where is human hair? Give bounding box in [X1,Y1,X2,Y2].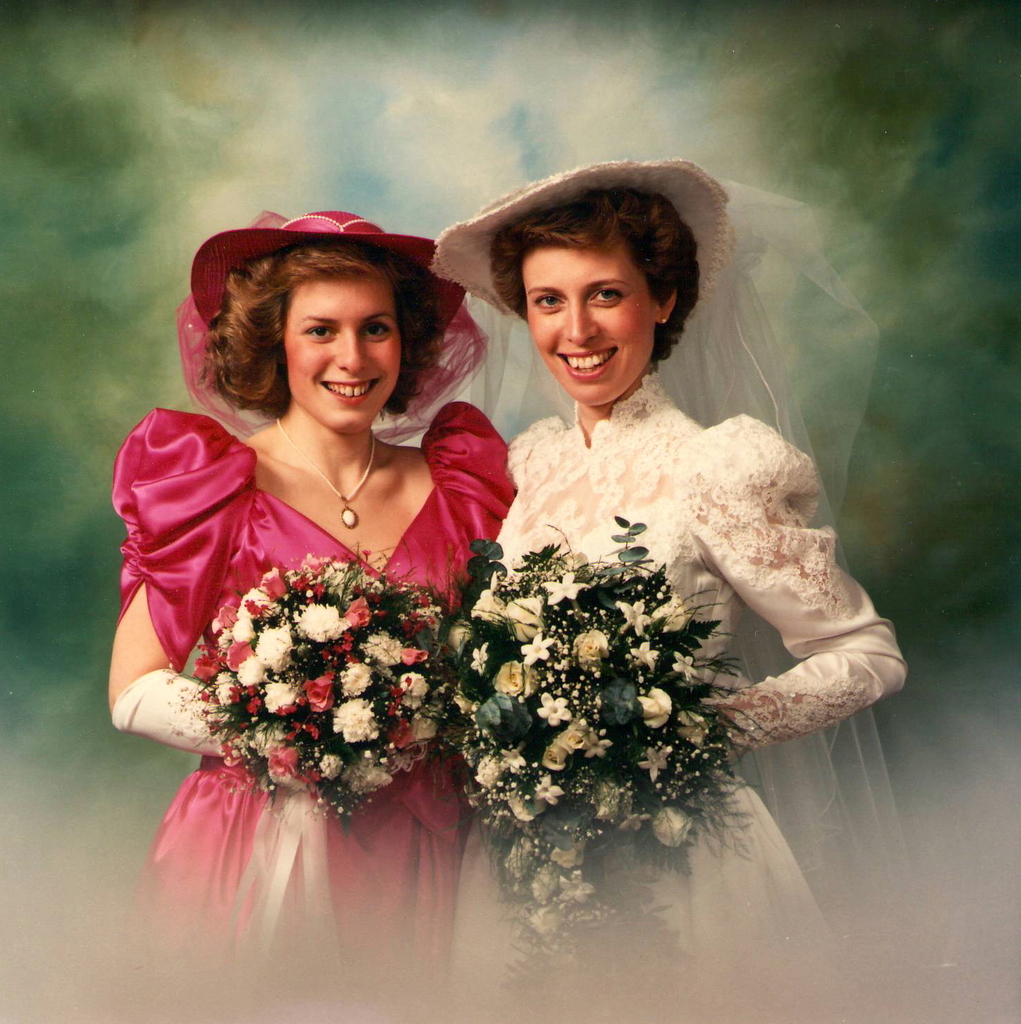
[473,195,700,370].
